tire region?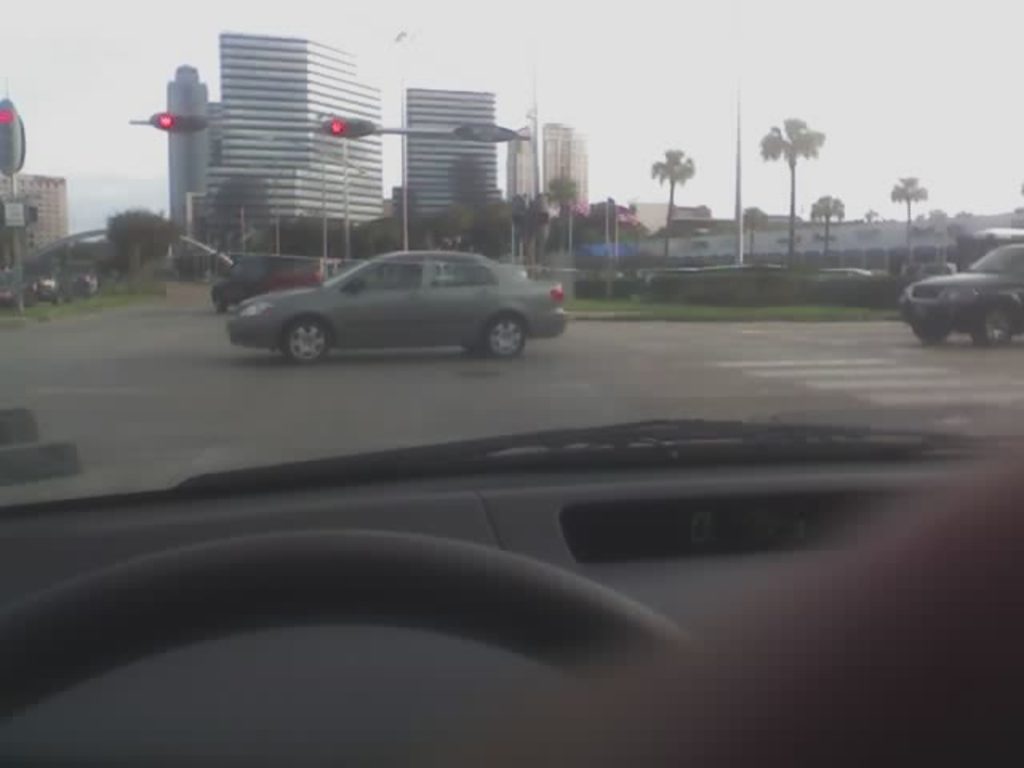
{"left": 914, "top": 322, "right": 947, "bottom": 344}
